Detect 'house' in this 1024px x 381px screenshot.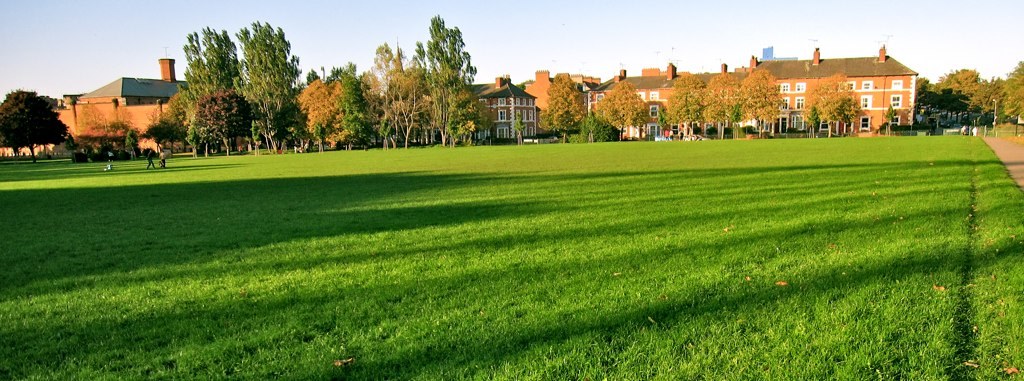
Detection: detection(582, 44, 912, 137).
